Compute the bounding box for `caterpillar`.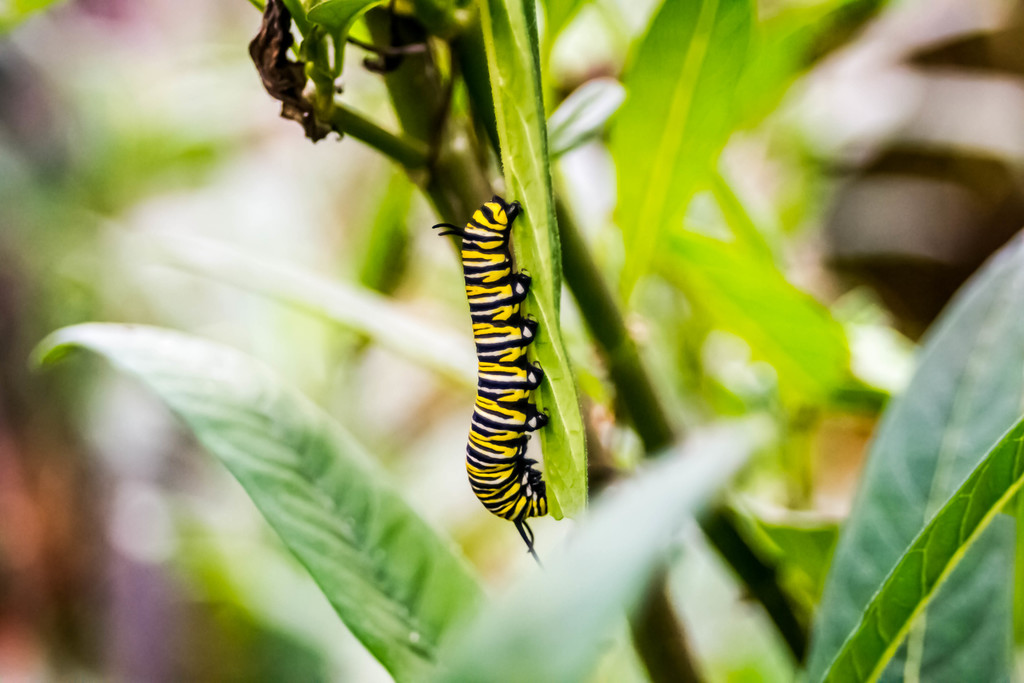
select_region(433, 193, 553, 566).
